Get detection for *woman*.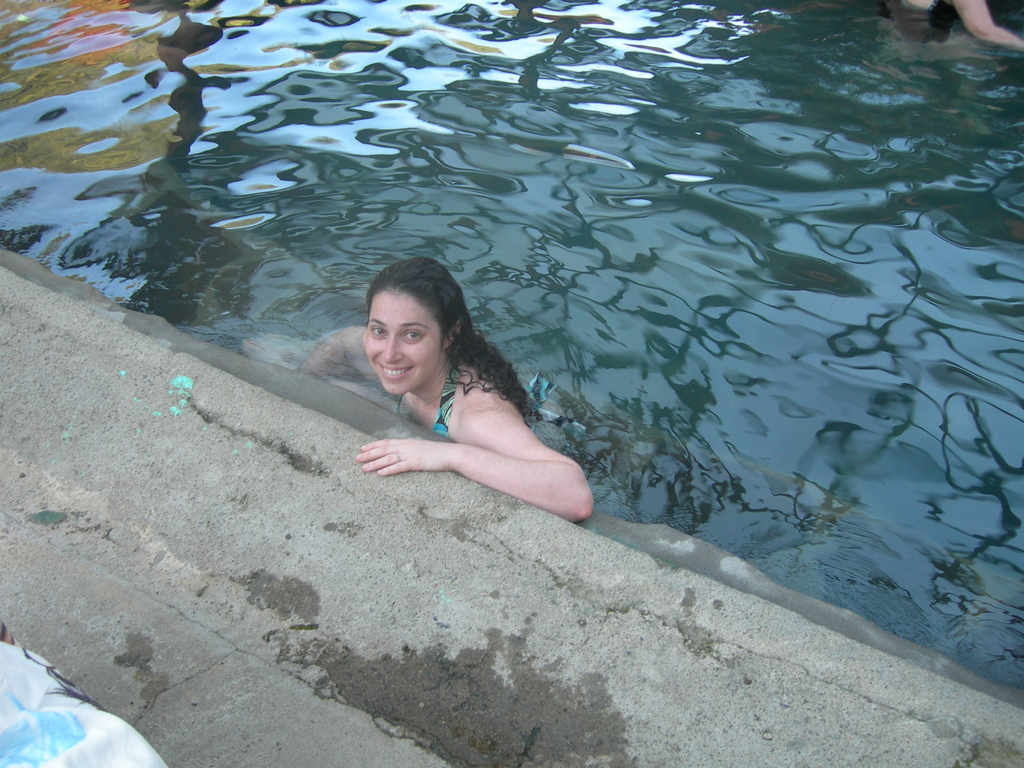
Detection: bbox=(322, 252, 602, 542).
